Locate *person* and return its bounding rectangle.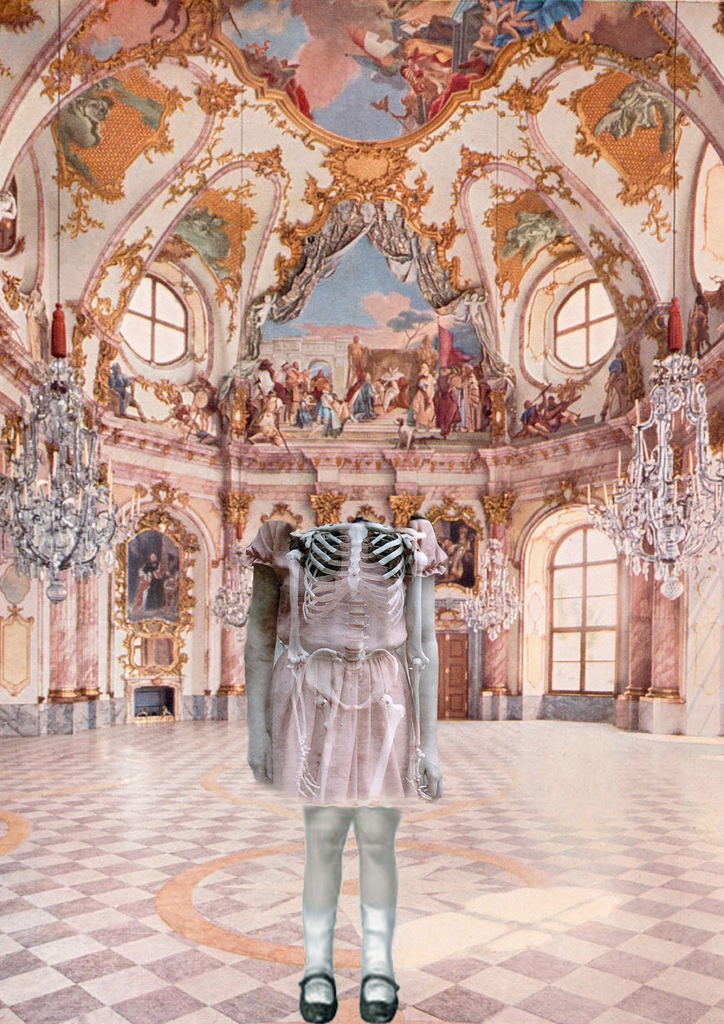
bbox=[459, 360, 487, 438].
